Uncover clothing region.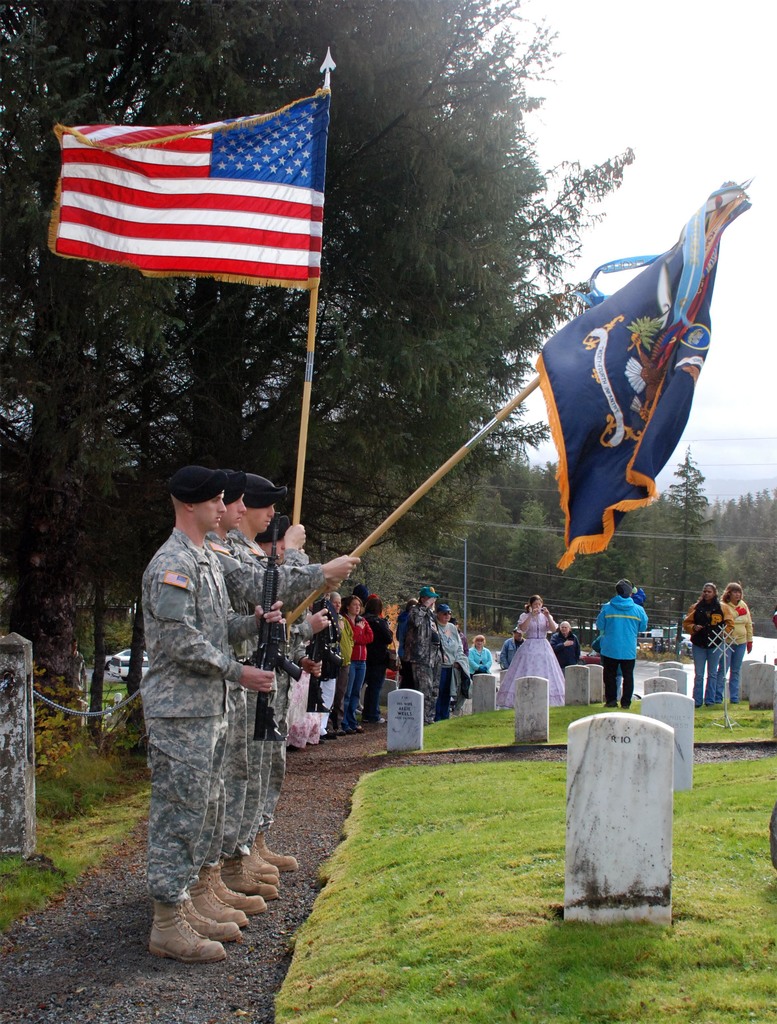
Uncovered: x1=593, y1=593, x2=648, y2=708.
